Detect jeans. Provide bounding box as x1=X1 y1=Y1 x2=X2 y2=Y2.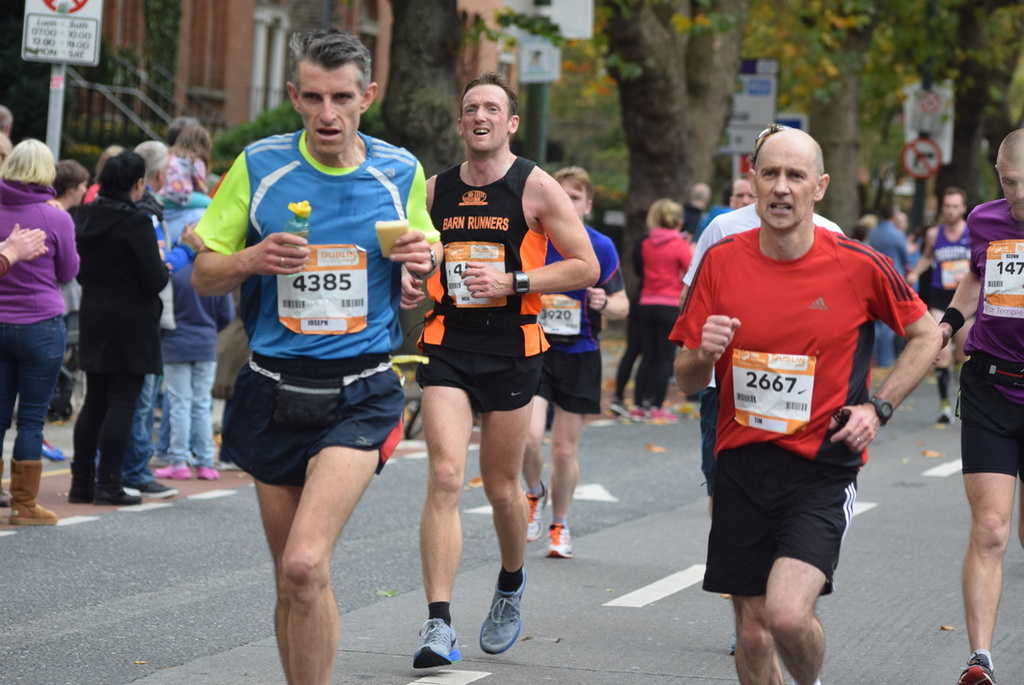
x1=165 y1=362 x2=216 y2=467.
